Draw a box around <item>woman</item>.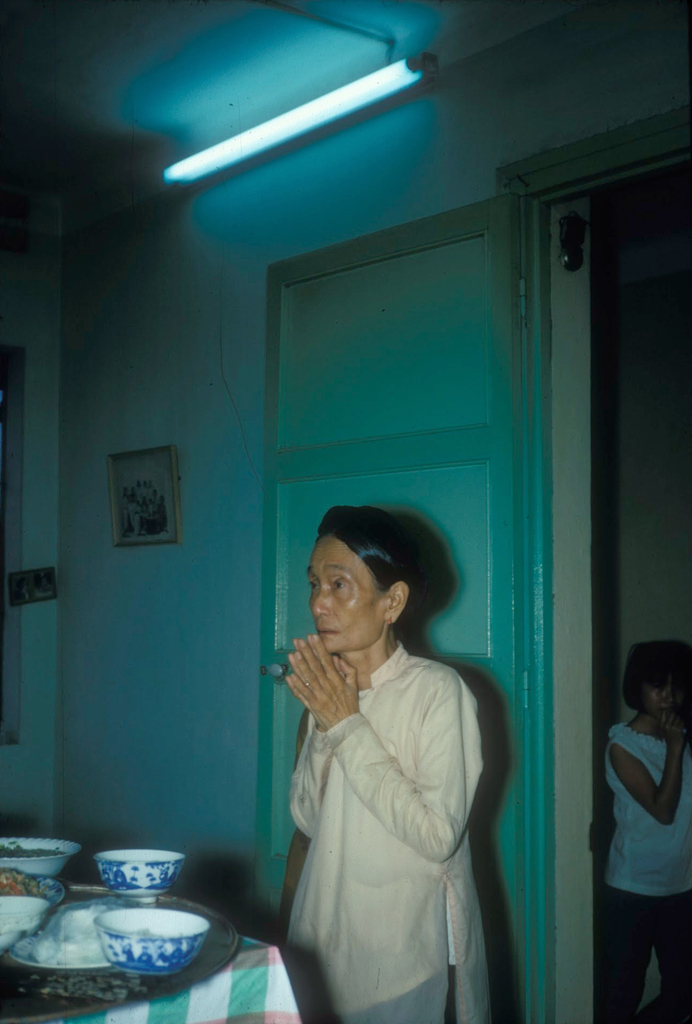
[266, 504, 494, 1023].
